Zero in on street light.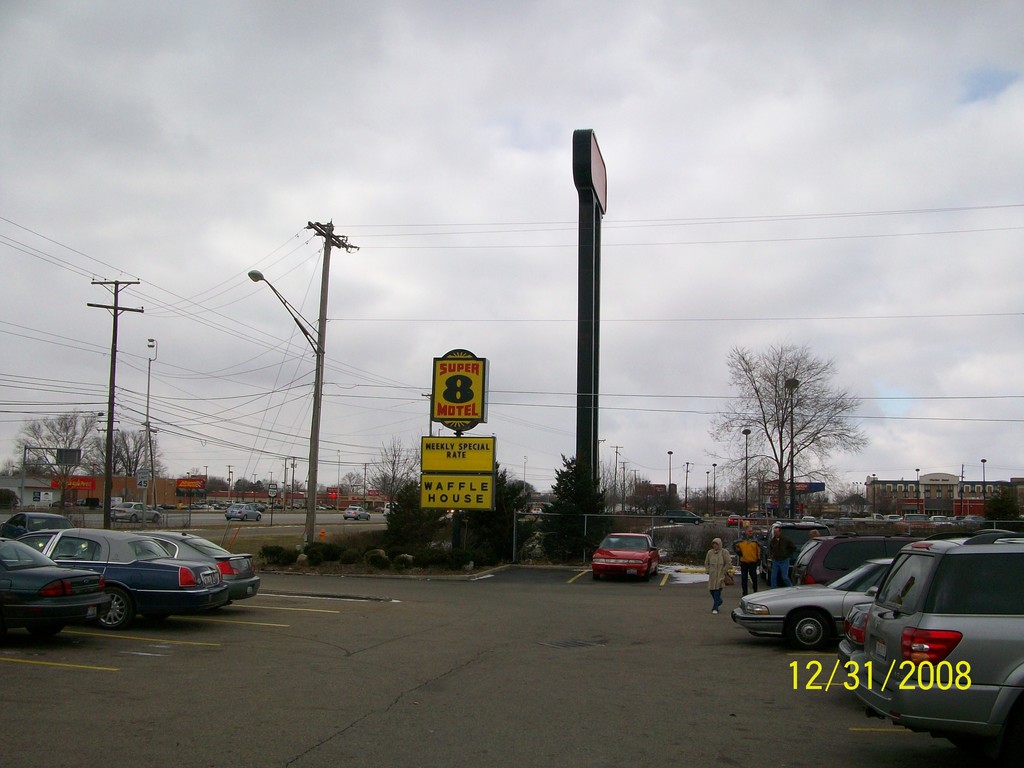
Zeroed in: 743, 429, 754, 505.
